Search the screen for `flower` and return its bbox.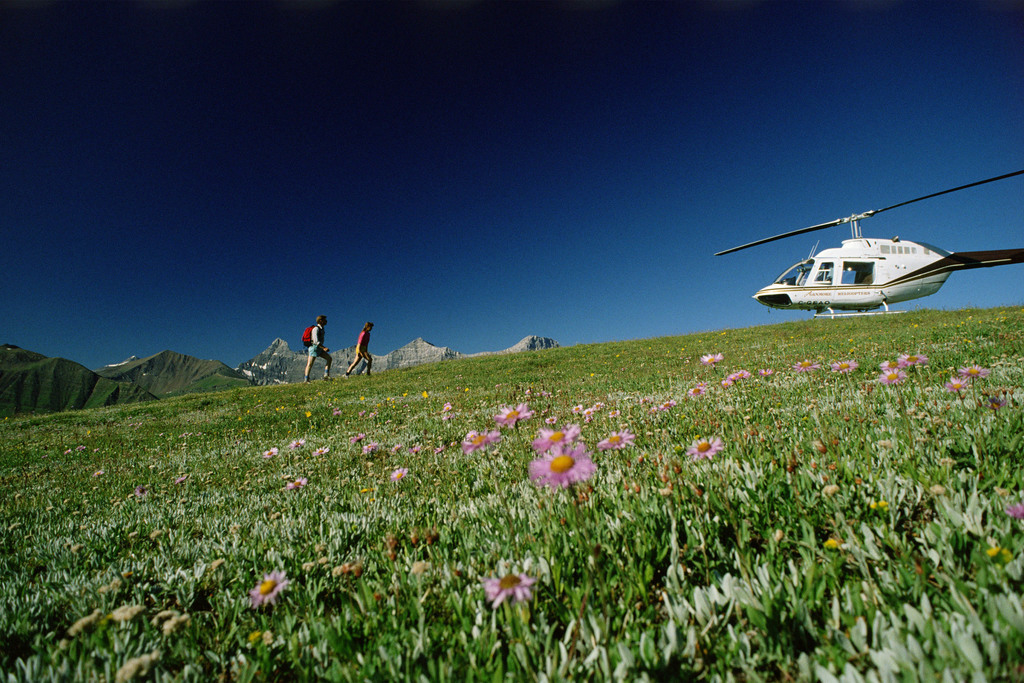
Found: x1=135 y1=485 x2=146 y2=494.
